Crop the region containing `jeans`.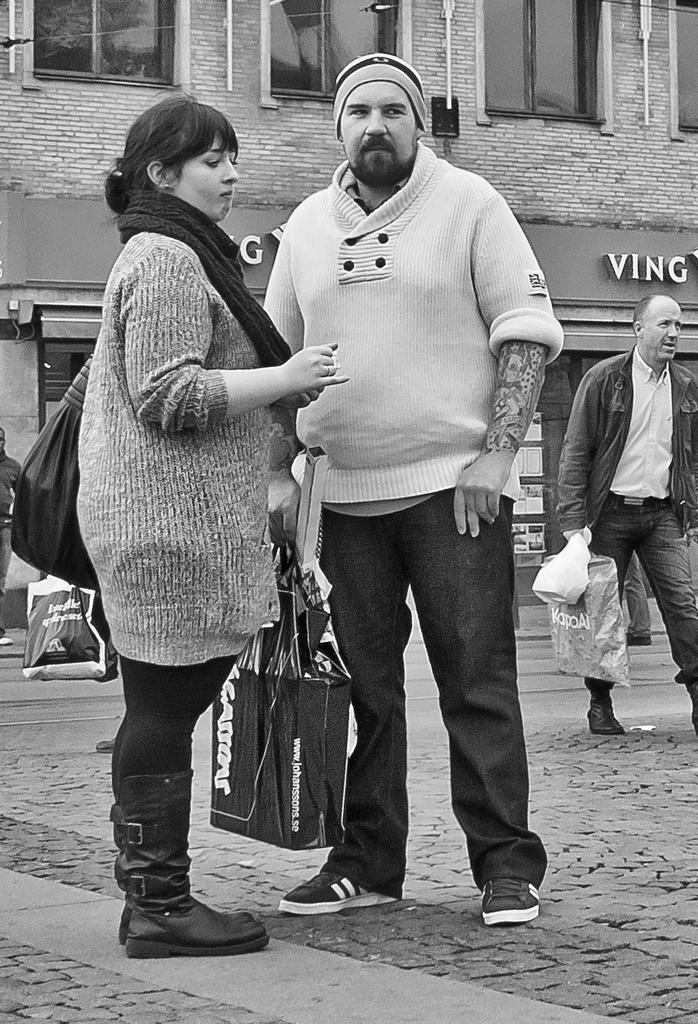
Crop region: 591/491/697/698.
